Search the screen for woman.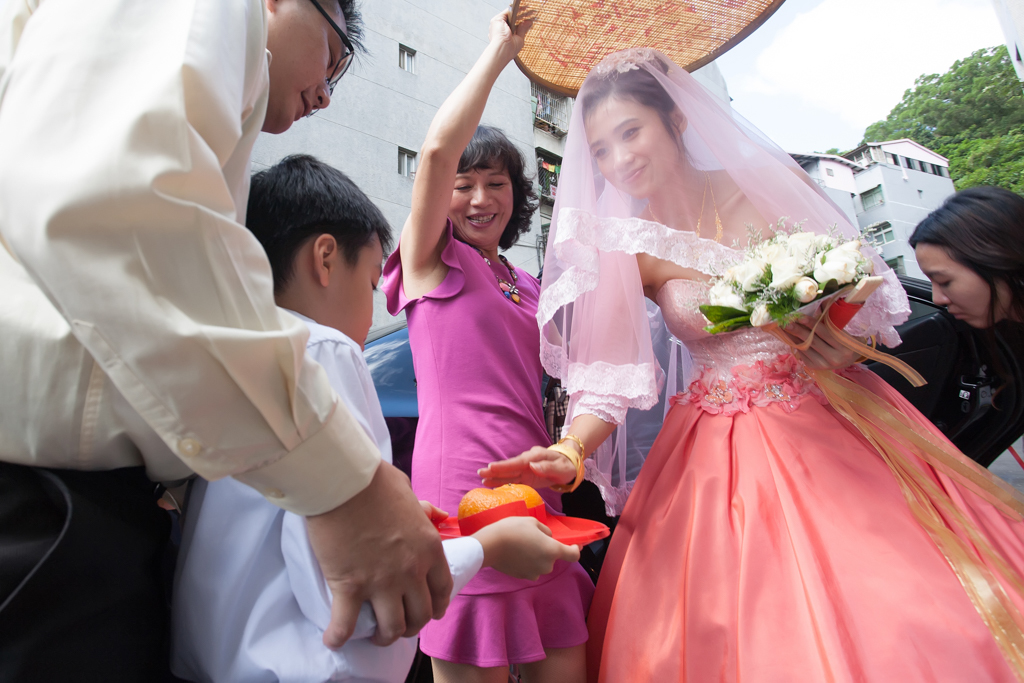
Found at x1=525 y1=34 x2=1023 y2=682.
